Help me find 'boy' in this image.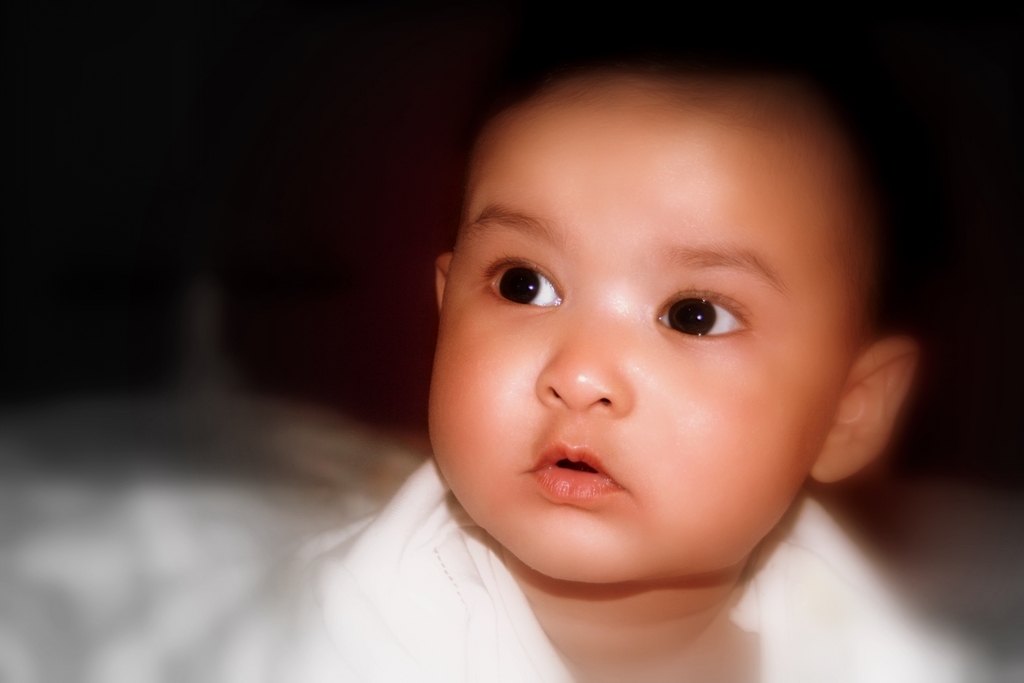
Found it: <bbox>246, 45, 930, 680</bbox>.
